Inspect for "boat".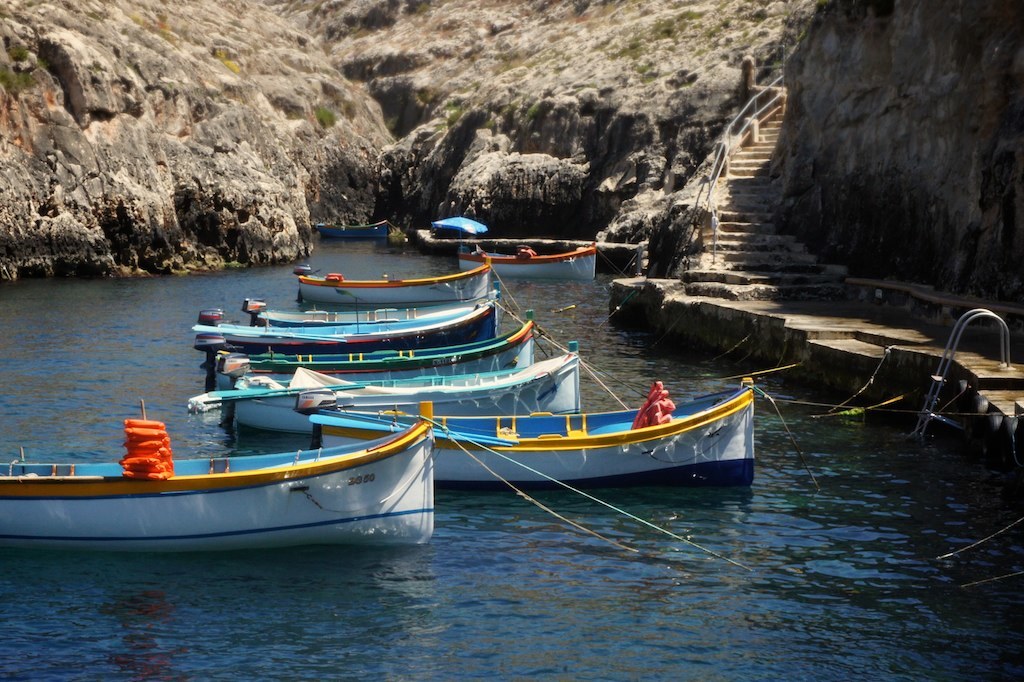
Inspection: box=[306, 371, 765, 489].
